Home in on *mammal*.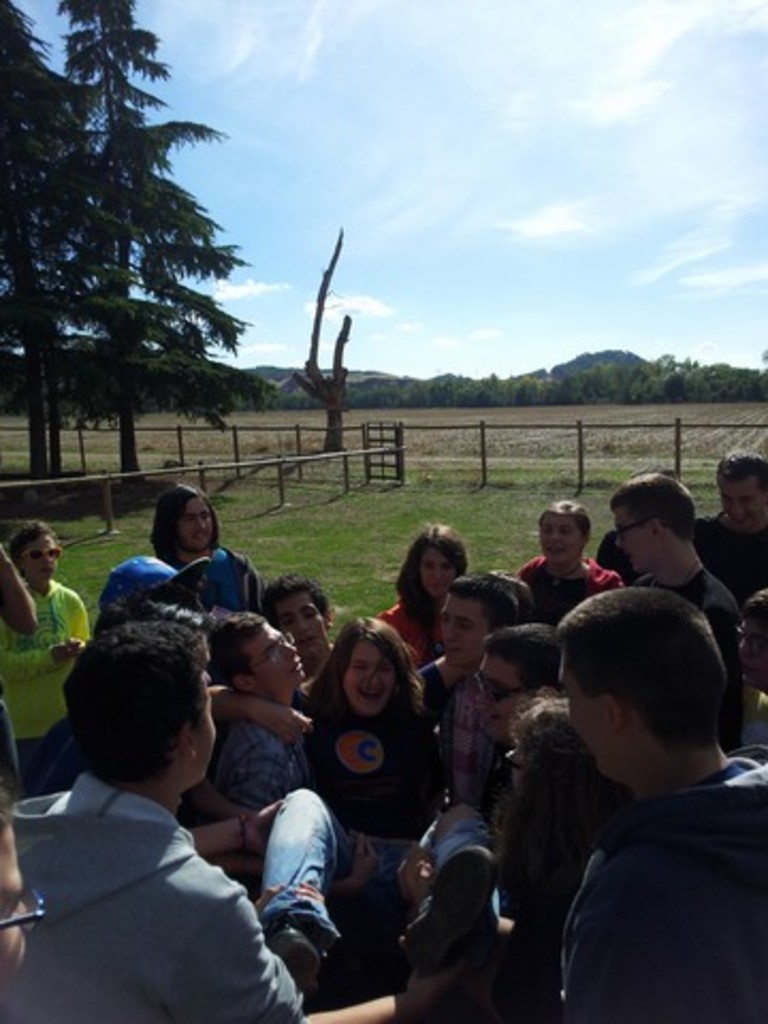
Homed in at select_region(211, 604, 314, 785).
